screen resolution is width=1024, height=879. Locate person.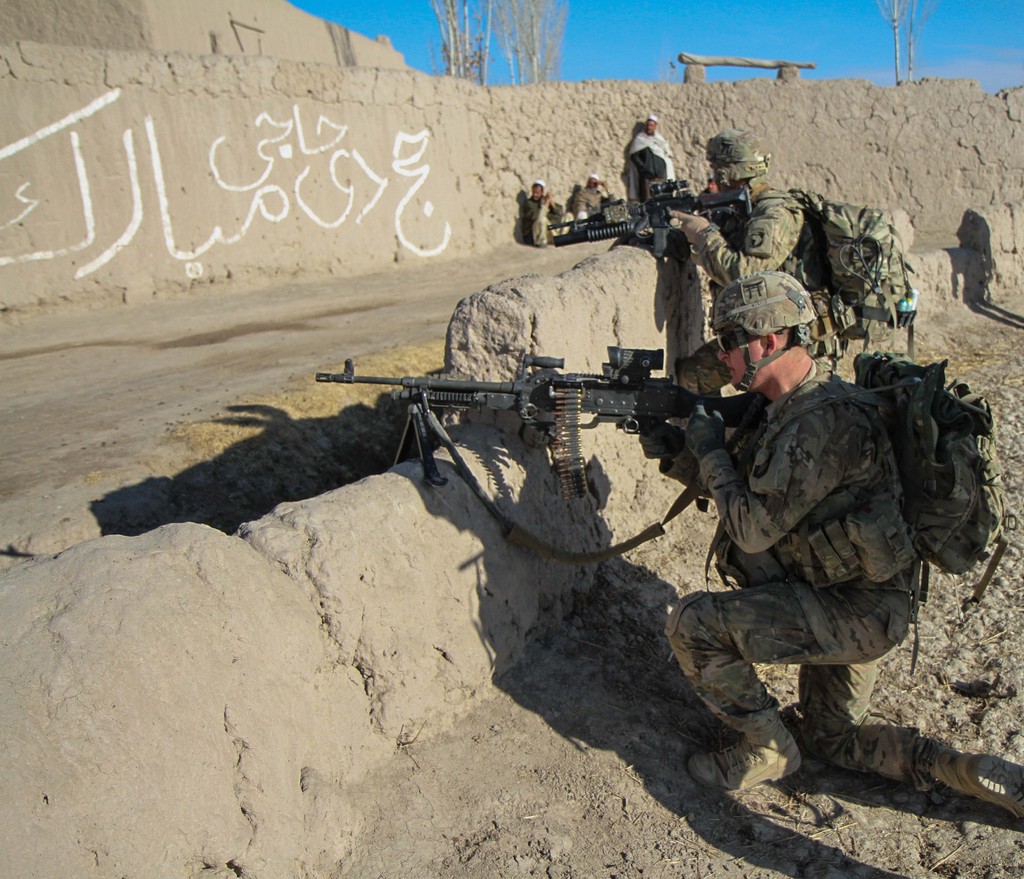
<region>518, 179, 564, 245</region>.
